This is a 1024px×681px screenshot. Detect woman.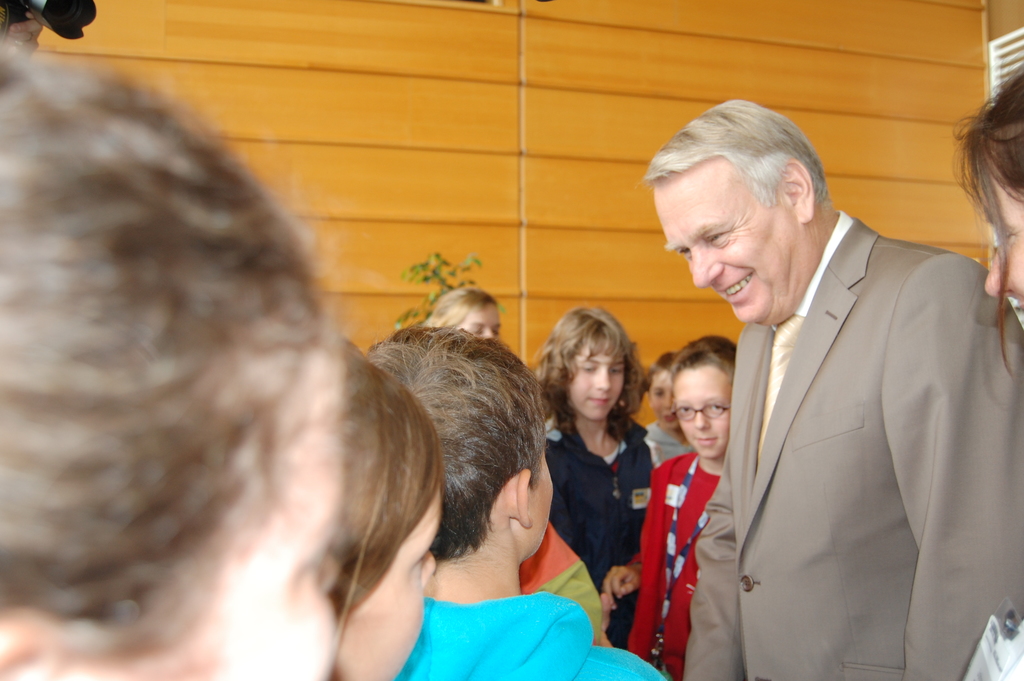
<box>426,290,505,340</box>.
